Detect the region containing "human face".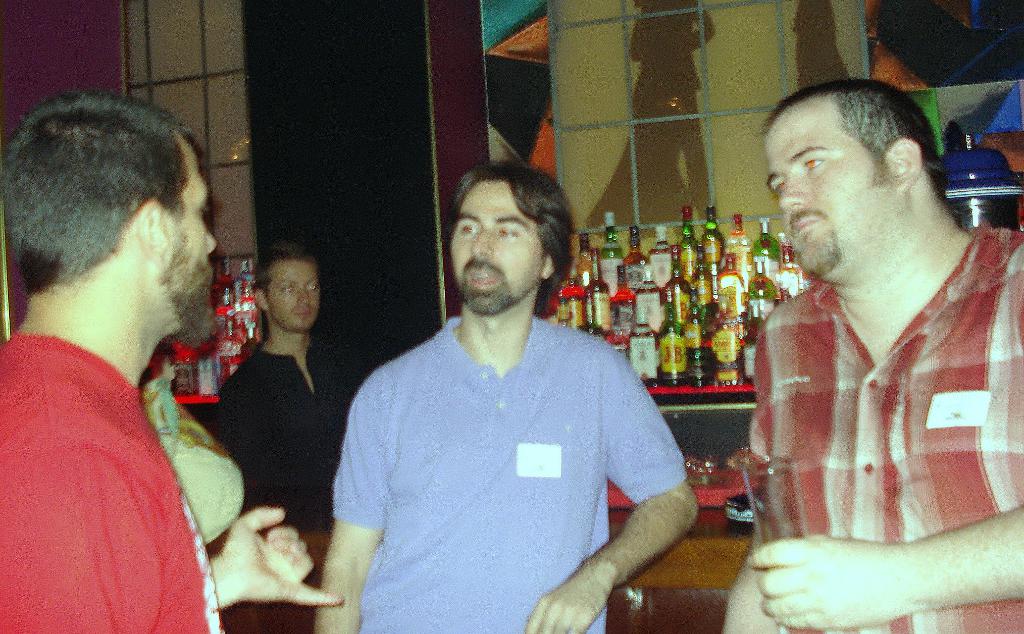
x1=269 y1=259 x2=321 y2=330.
